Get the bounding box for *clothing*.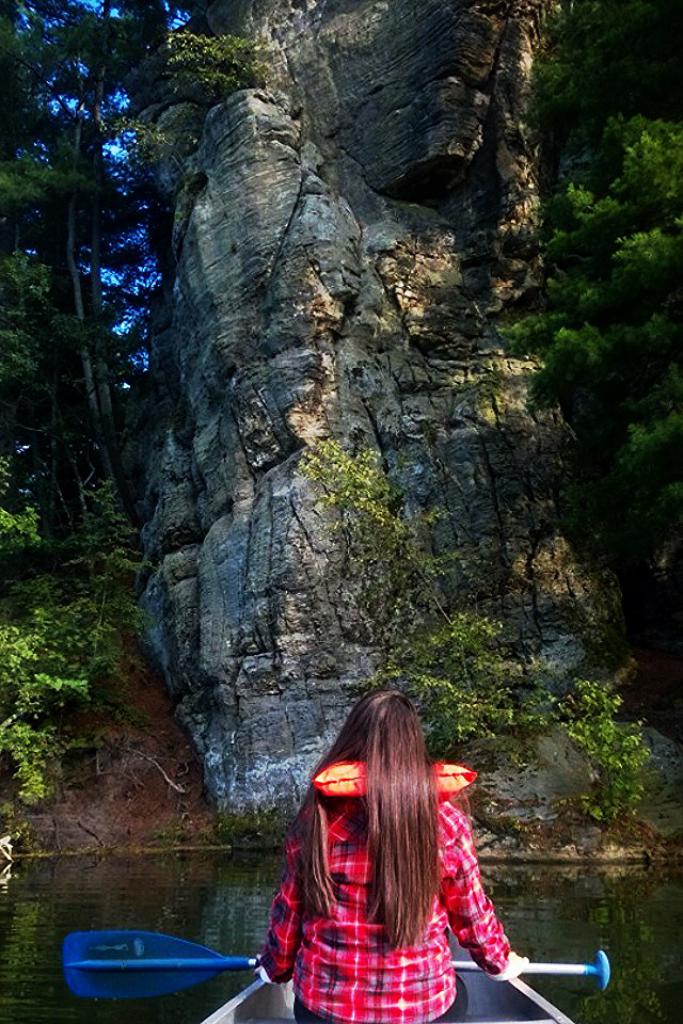
bbox=[274, 739, 496, 1002].
